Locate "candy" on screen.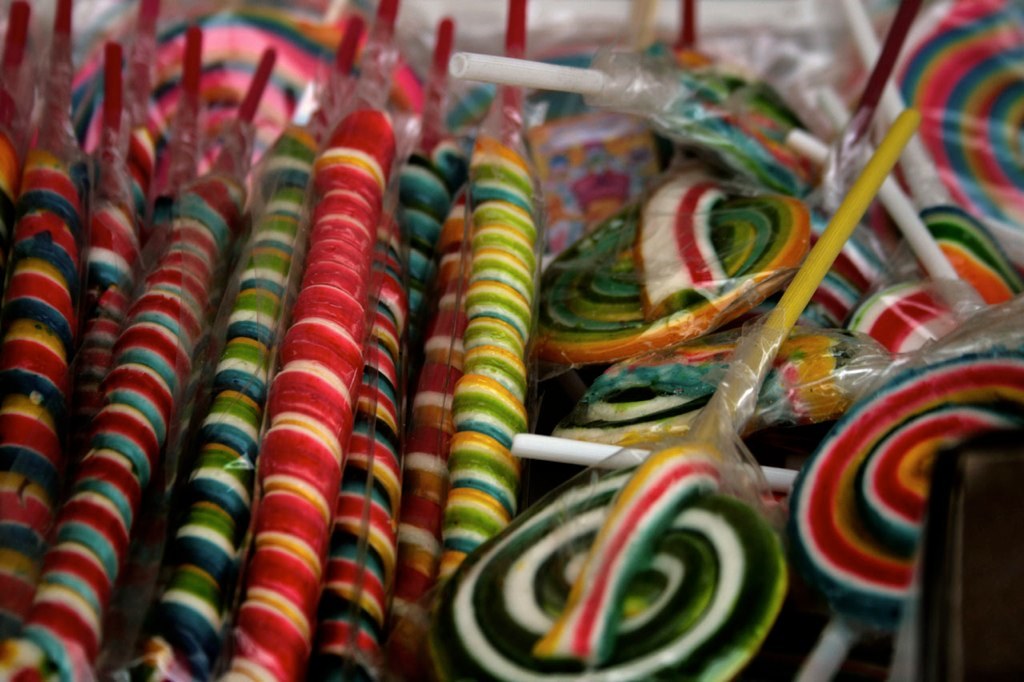
On screen at (783,351,1023,633).
